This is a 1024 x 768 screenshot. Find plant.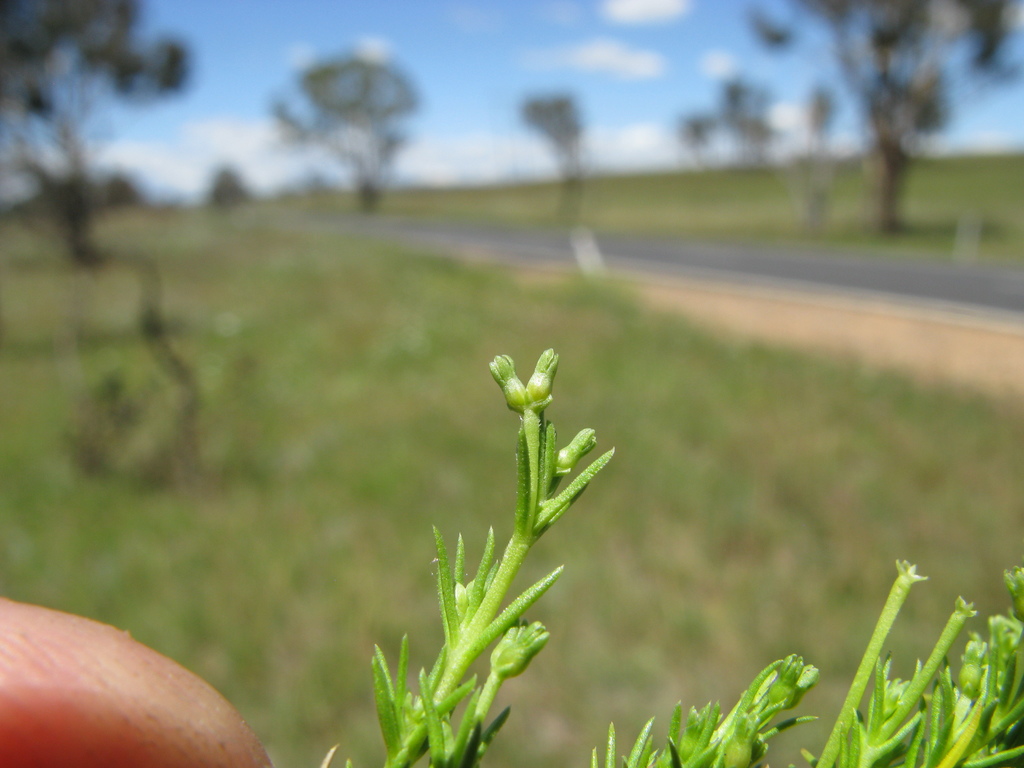
Bounding box: [581,633,844,767].
